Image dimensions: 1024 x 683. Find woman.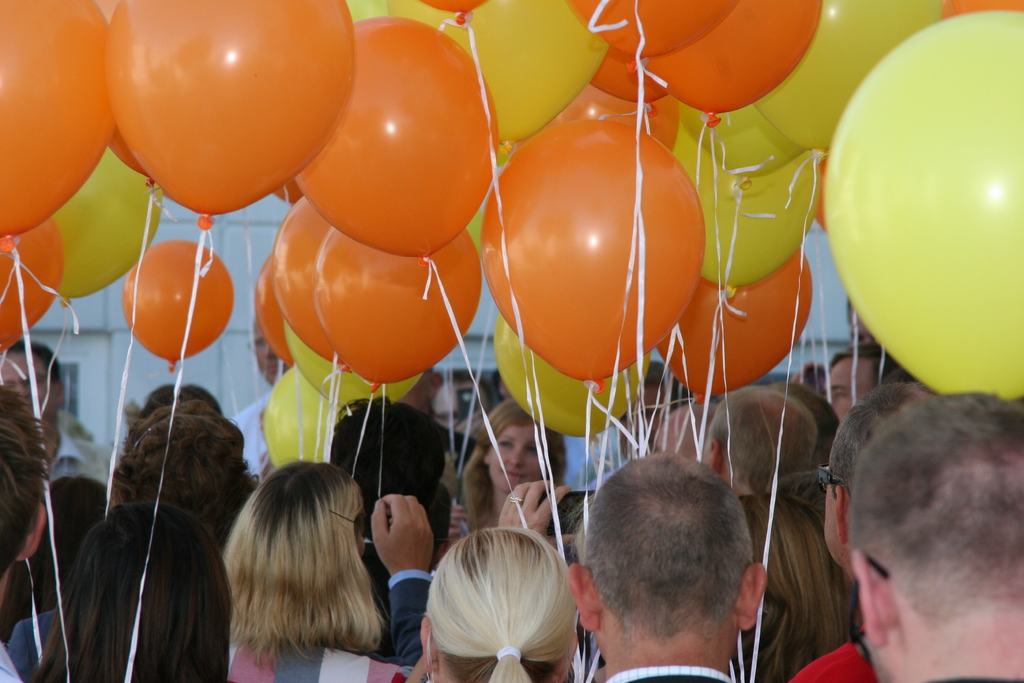
l=397, t=518, r=587, b=682.
